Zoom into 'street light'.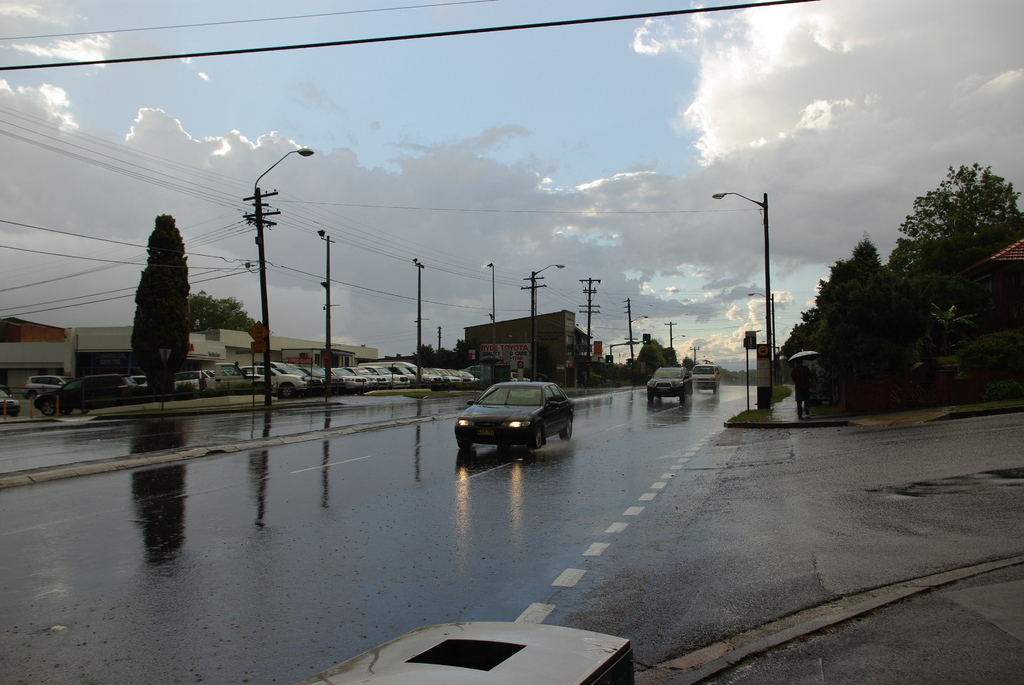
Zoom target: x1=484, y1=257, x2=503, y2=329.
